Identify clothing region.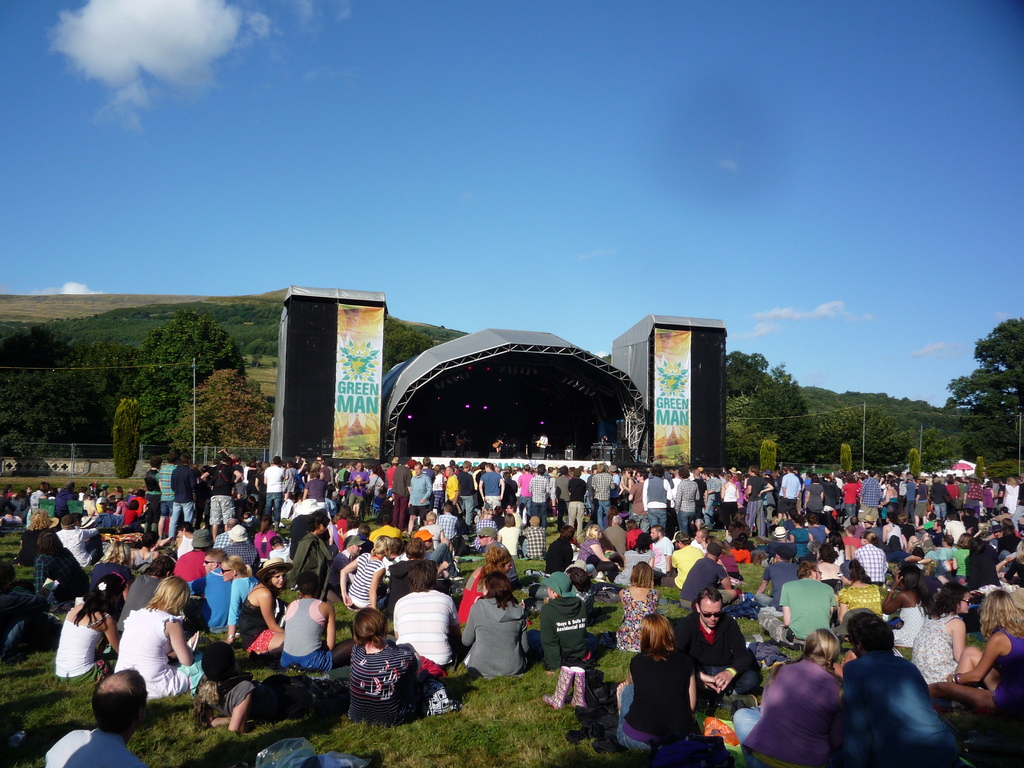
Region: x1=614, y1=589, x2=668, y2=652.
